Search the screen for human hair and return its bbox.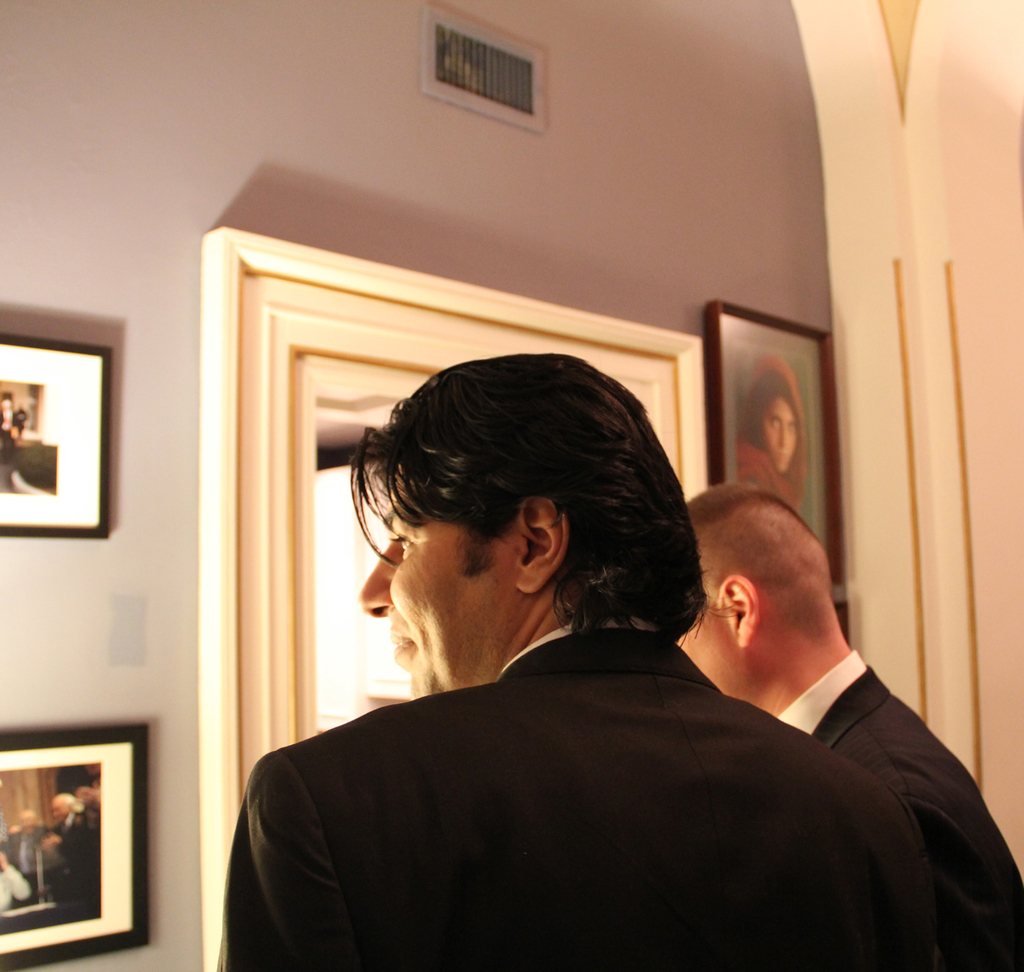
Found: box(735, 358, 816, 487).
